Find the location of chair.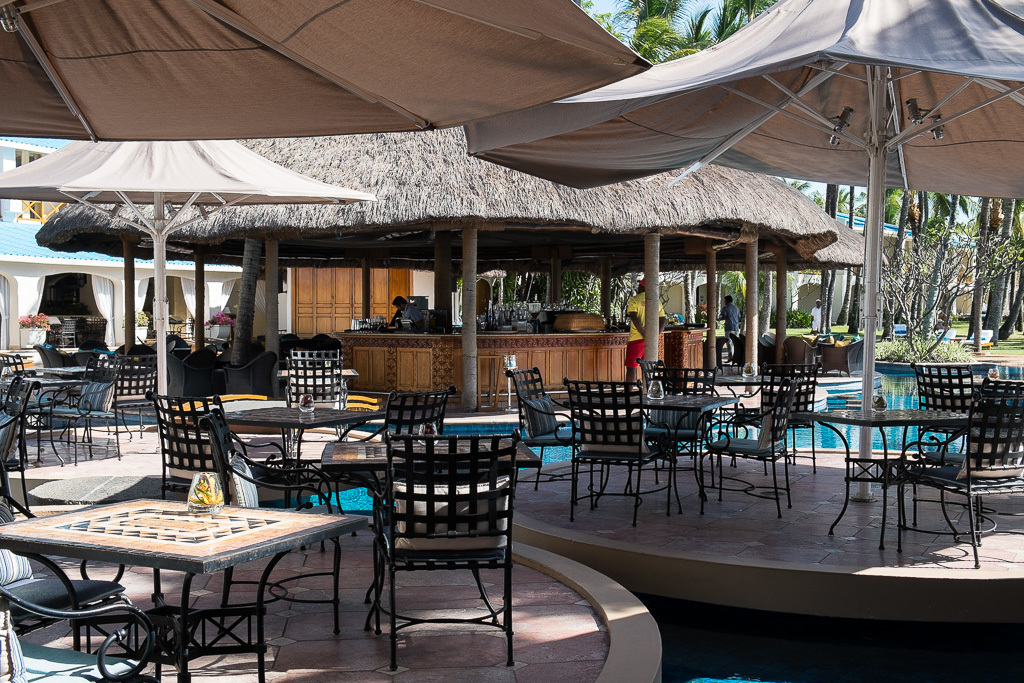
Location: (350,417,526,660).
